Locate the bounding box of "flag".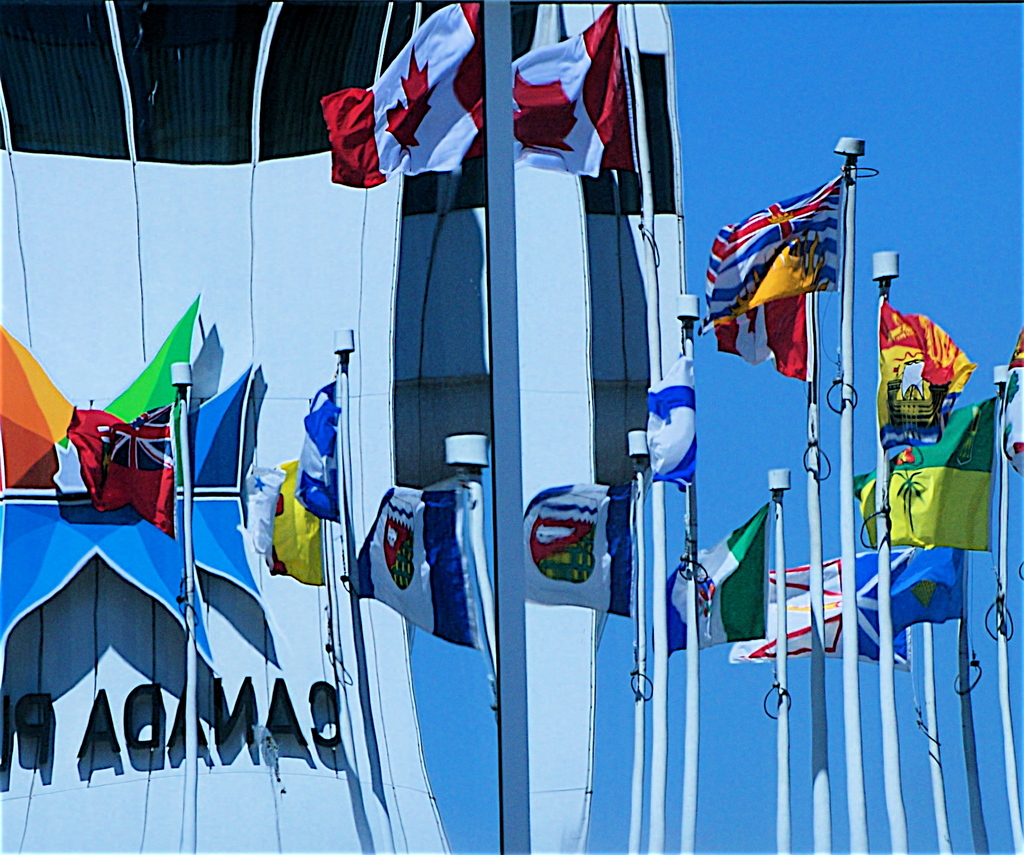
Bounding box: [x1=714, y1=560, x2=861, y2=664].
